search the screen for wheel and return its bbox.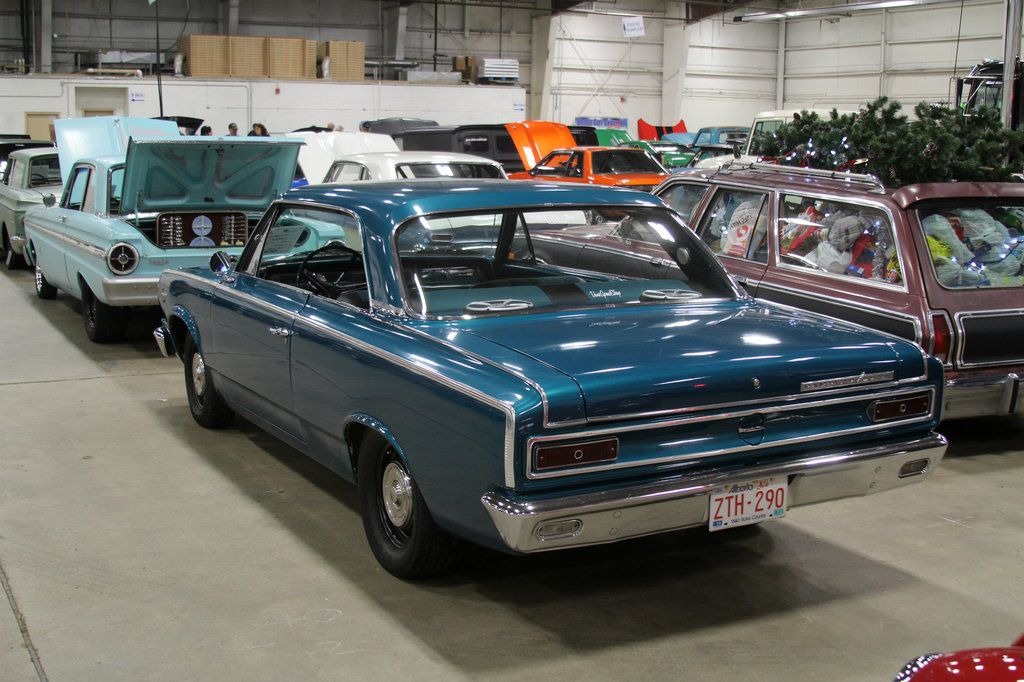
Found: Rect(77, 291, 121, 337).
